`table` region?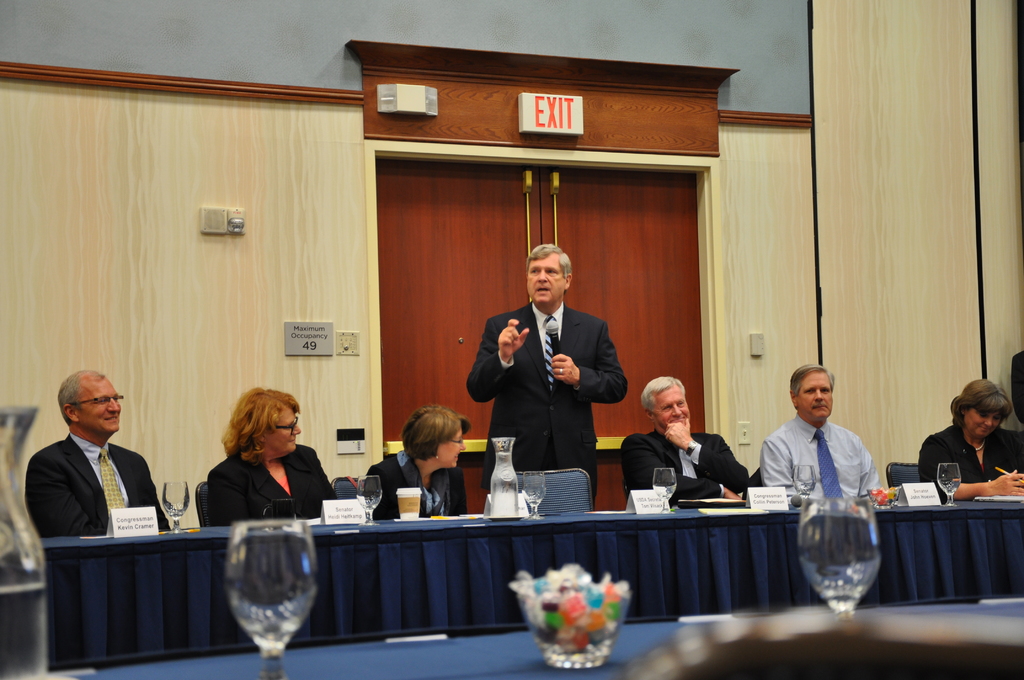
(left=0, top=476, right=1023, bottom=679)
